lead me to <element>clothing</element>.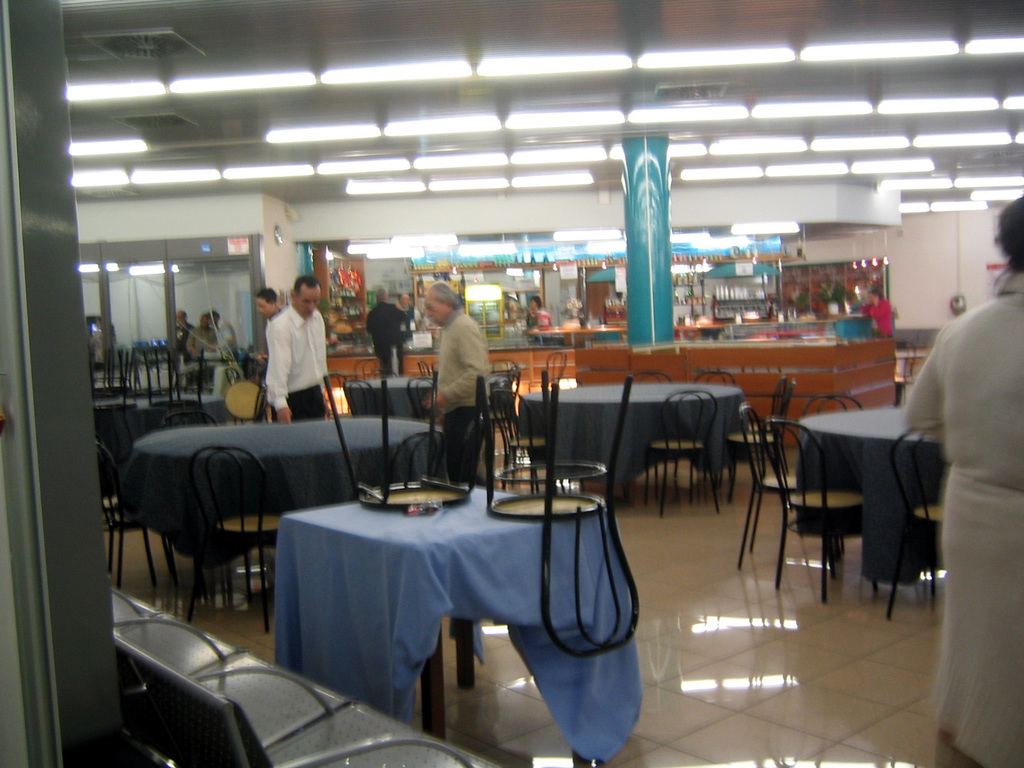
Lead to left=186, top=321, right=216, bottom=358.
